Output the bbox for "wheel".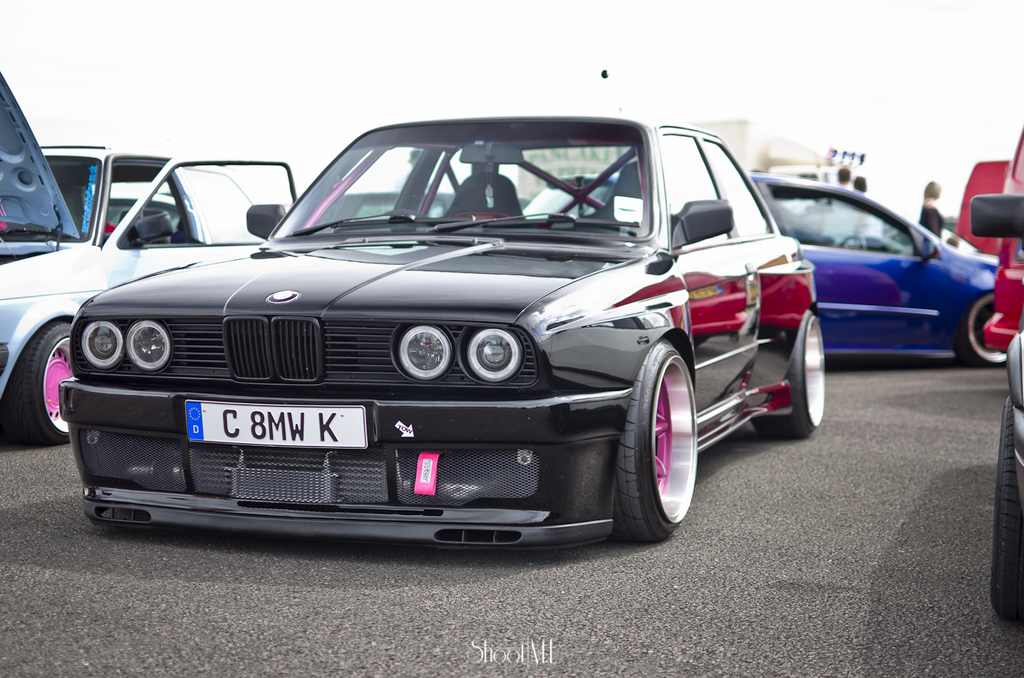
<box>748,307,833,448</box>.
